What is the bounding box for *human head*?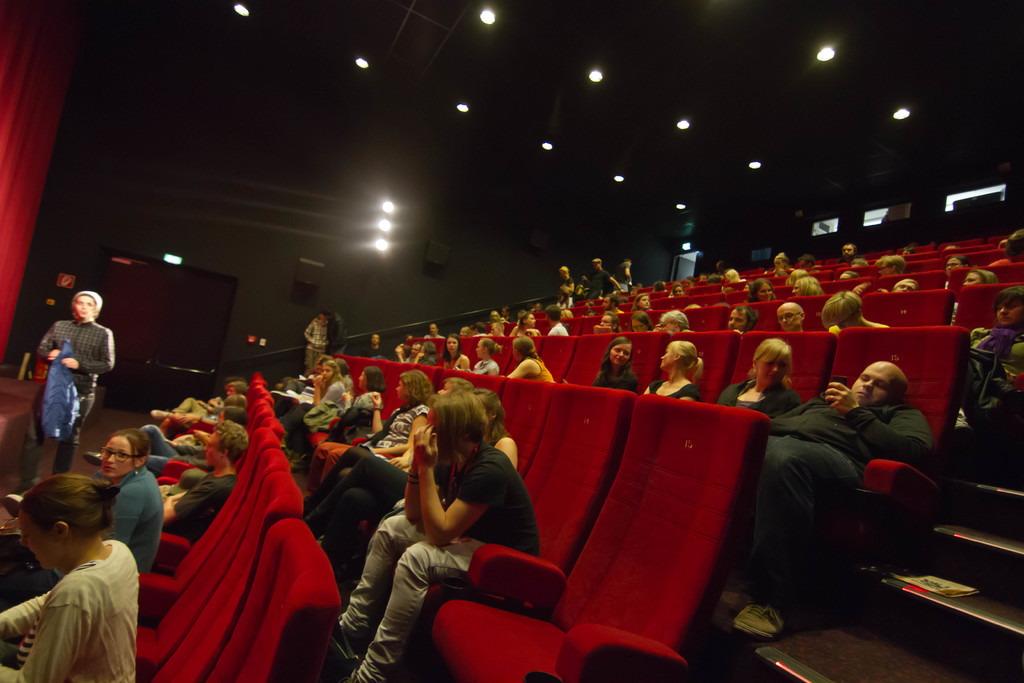
432, 388, 486, 464.
